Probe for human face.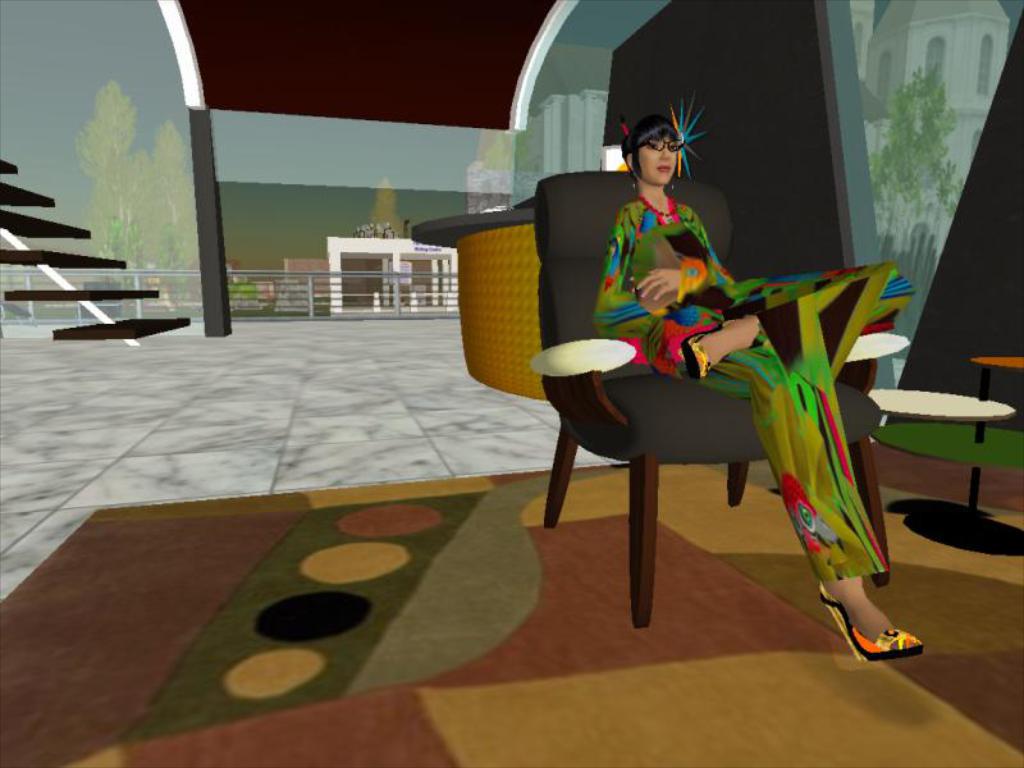
Probe result: {"x1": 640, "y1": 133, "x2": 677, "y2": 183}.
